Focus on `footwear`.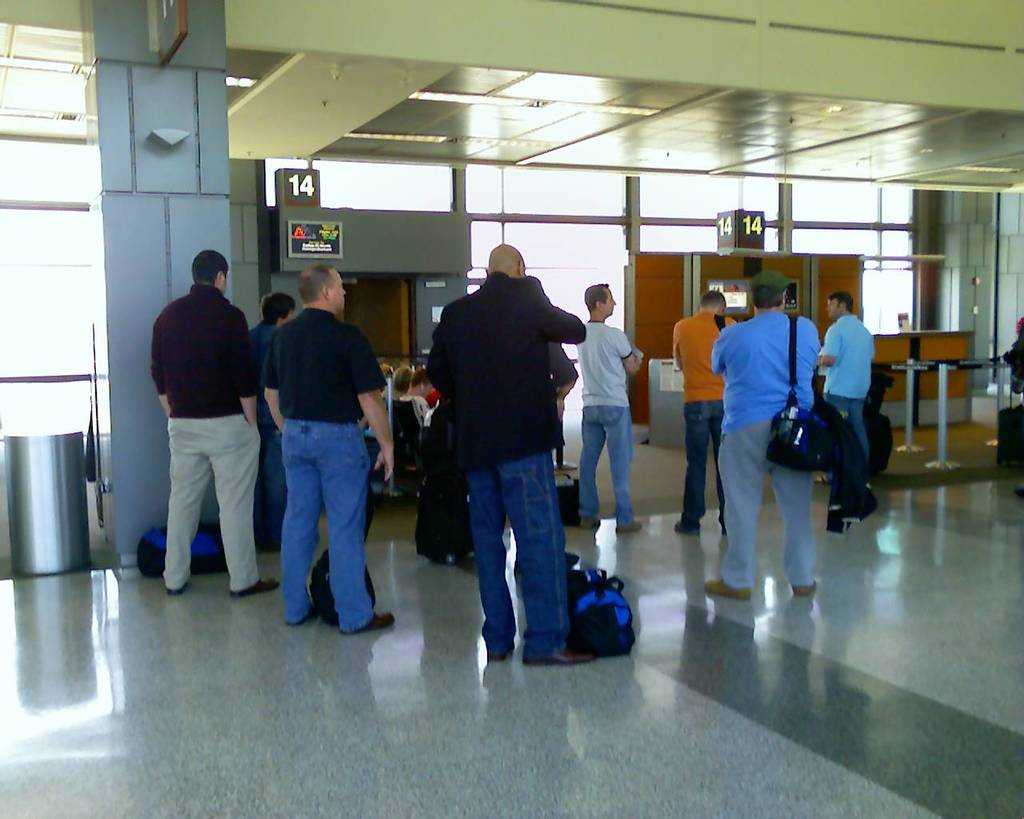
Focused at detection(705, 583, 750, 597).
